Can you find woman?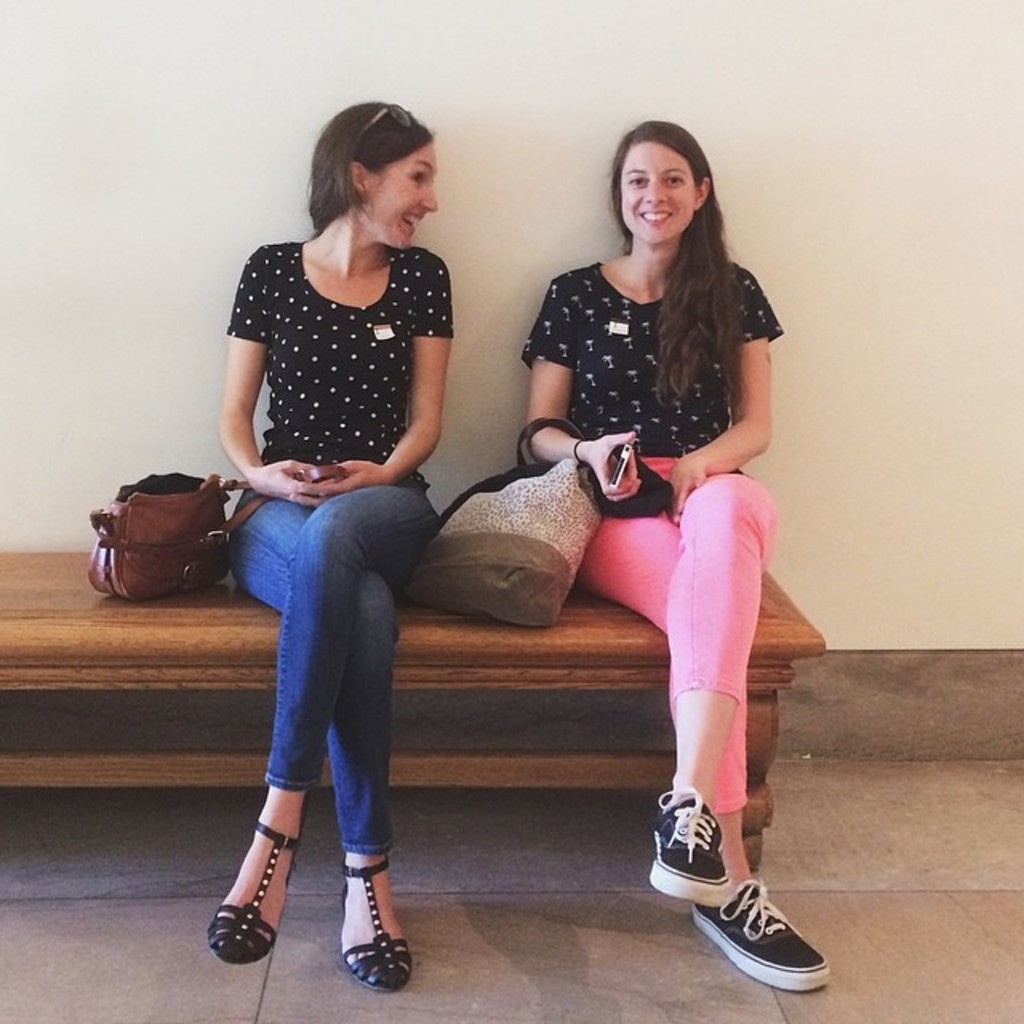
Yes, bounding box: crop(211, 93, 459, 997).
